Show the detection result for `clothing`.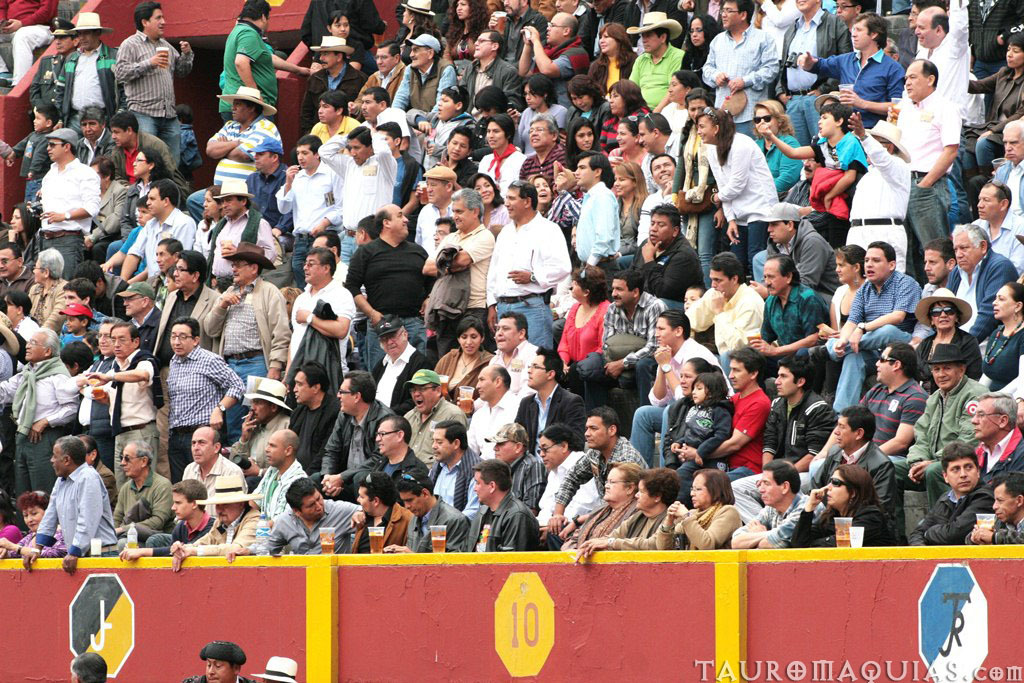
{"x1": 759, "y1": 0, "x2": 802, "y2": 56}.
